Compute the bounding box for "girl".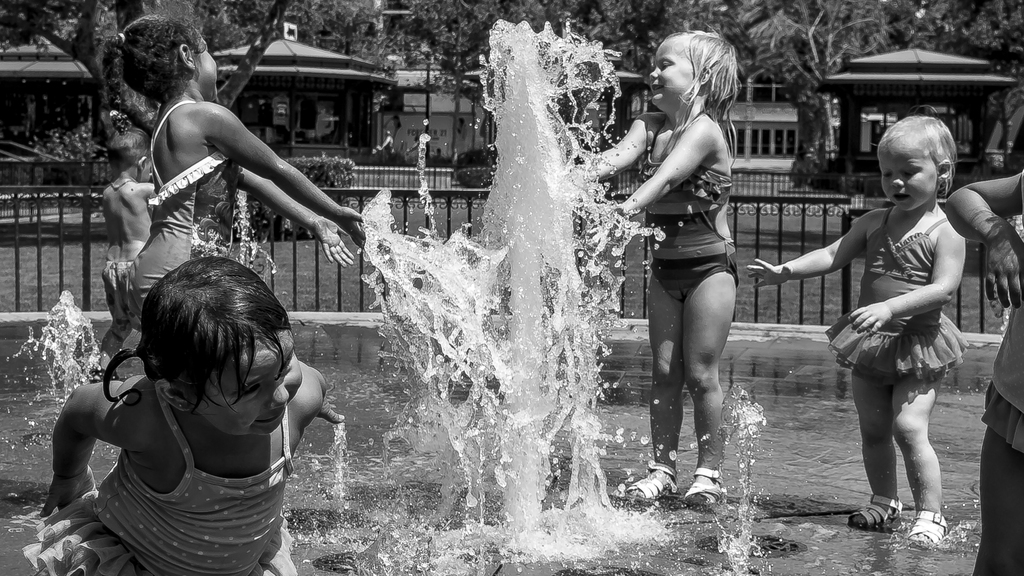
942:171:1023:575.
